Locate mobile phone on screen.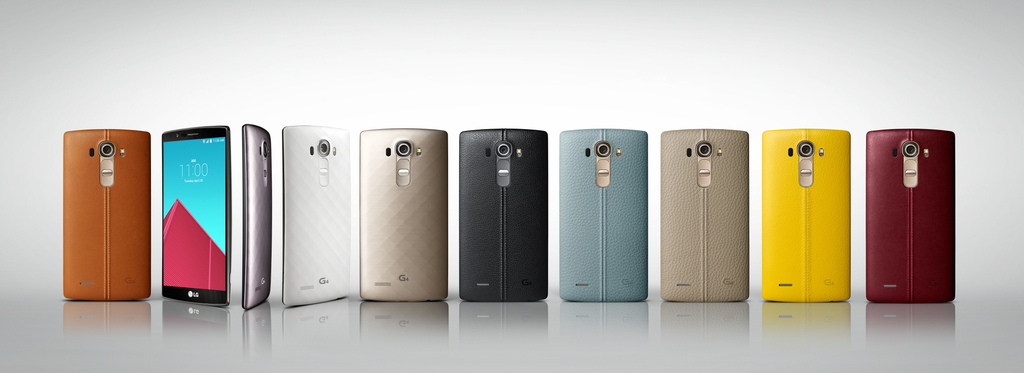
On screen at rect(355, 127, 447, 301).
